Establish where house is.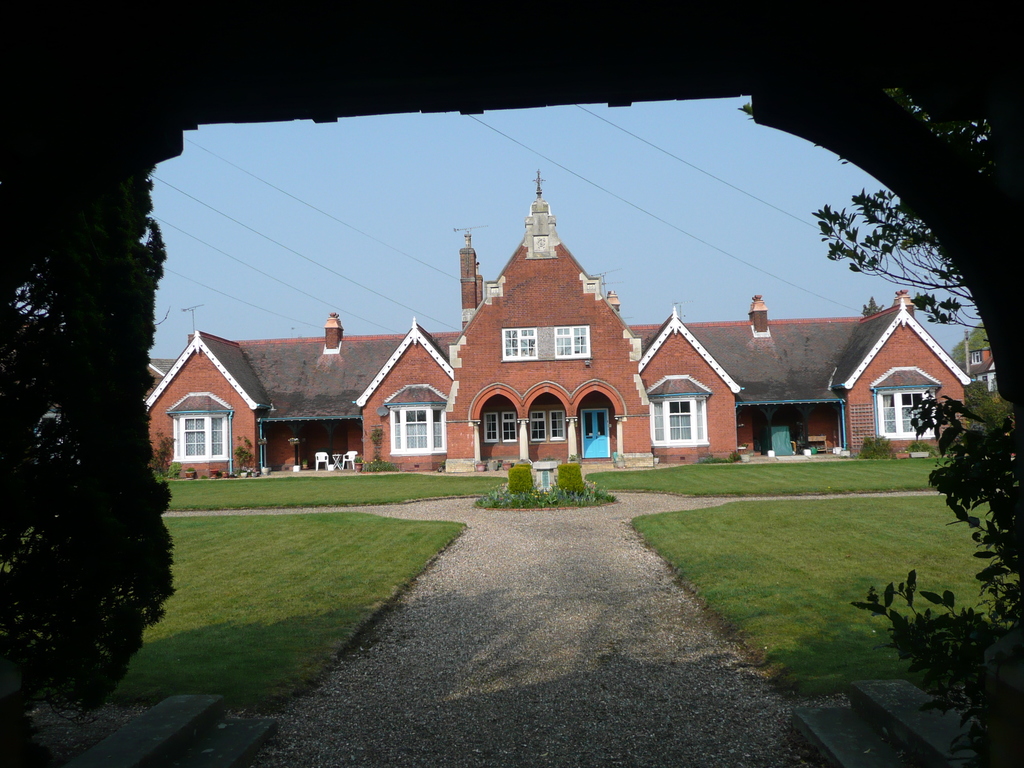
Established at [x1=975, y1=349, x2=1002, y2=392].
